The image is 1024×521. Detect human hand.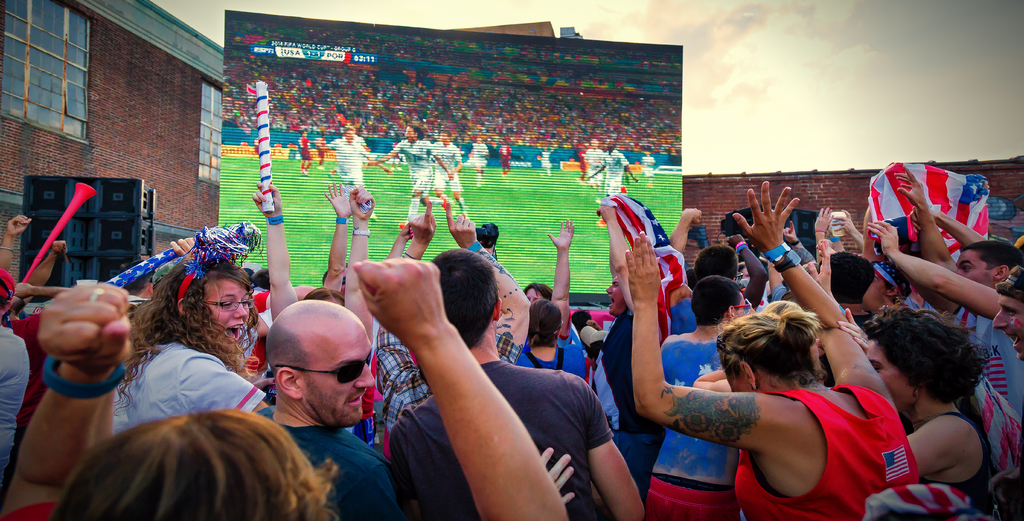
Detection: 406/196/436/247.
